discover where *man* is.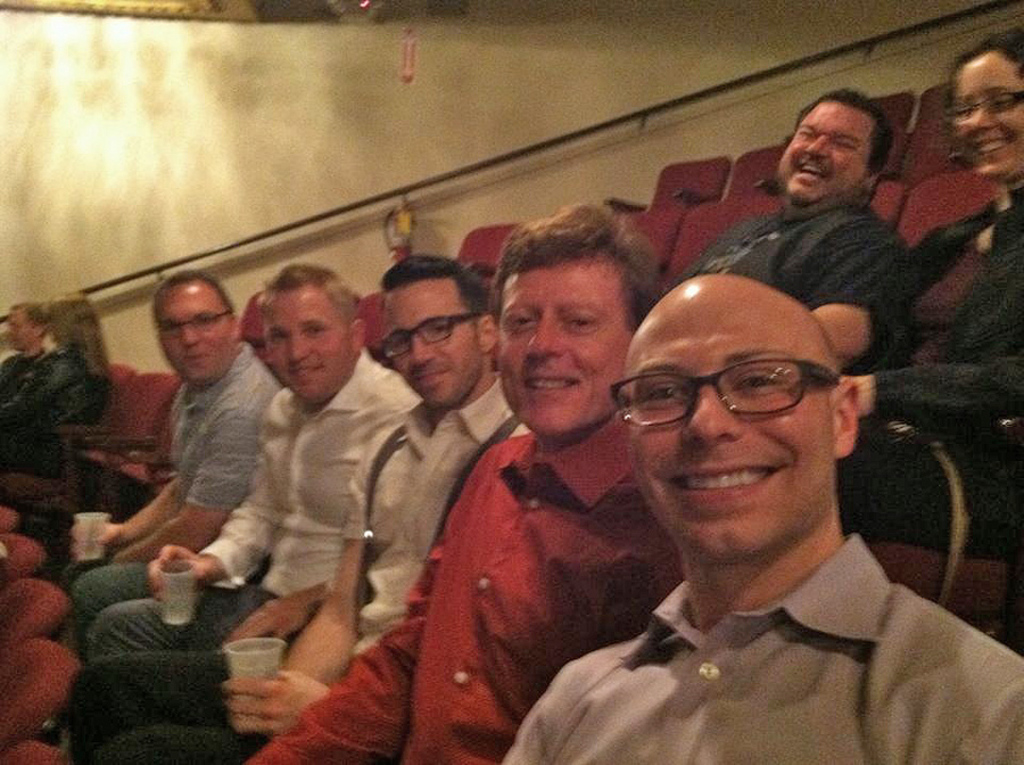
Discovered at pyautogui.locateOnScreen(43, 272, 289, 742).
